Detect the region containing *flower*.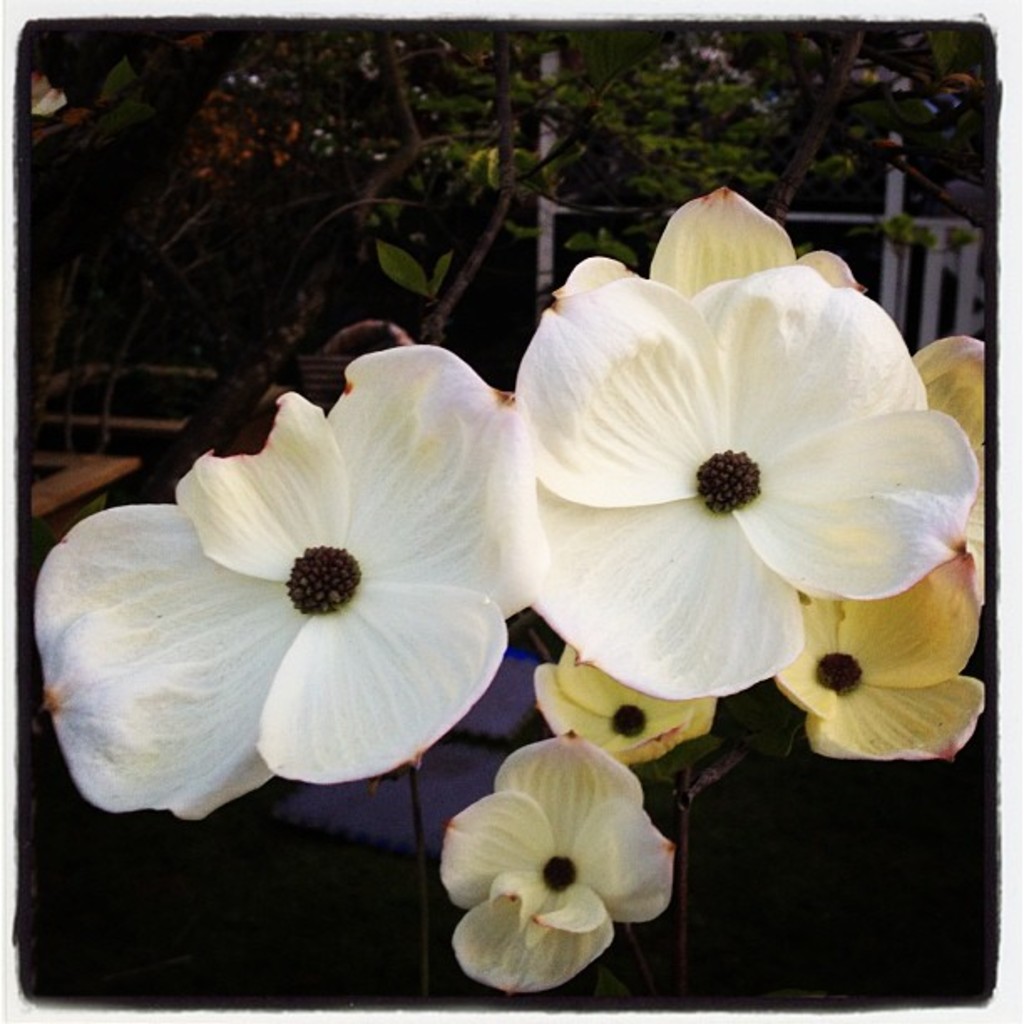
bbox=(499, 268, 982, 708).
